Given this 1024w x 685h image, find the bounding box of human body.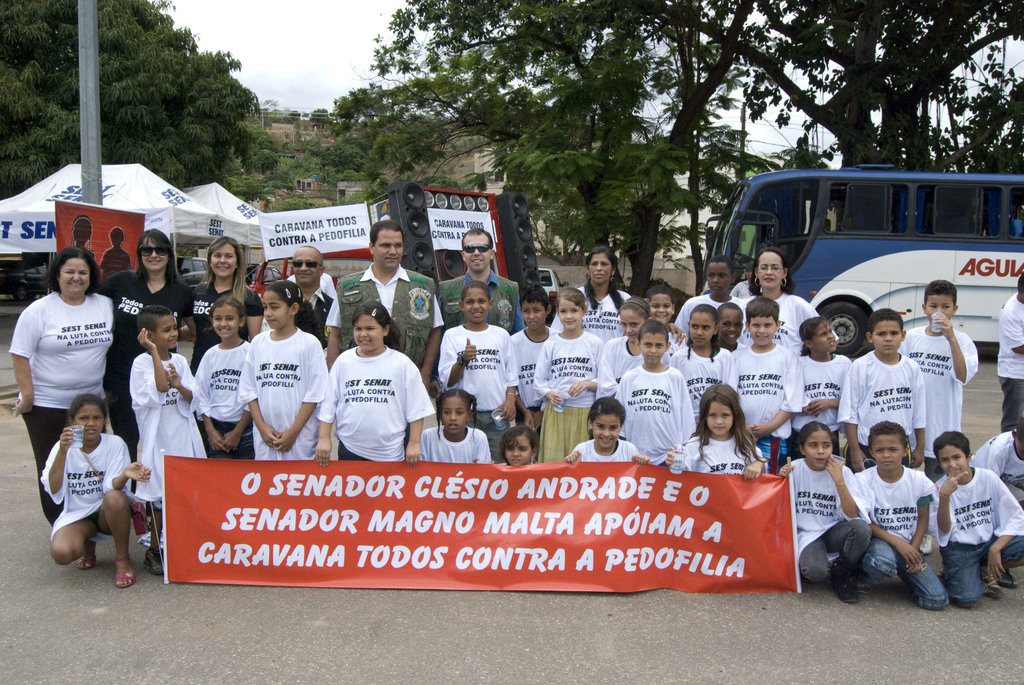
(left=503, top=278, right=552, bottom=432).
